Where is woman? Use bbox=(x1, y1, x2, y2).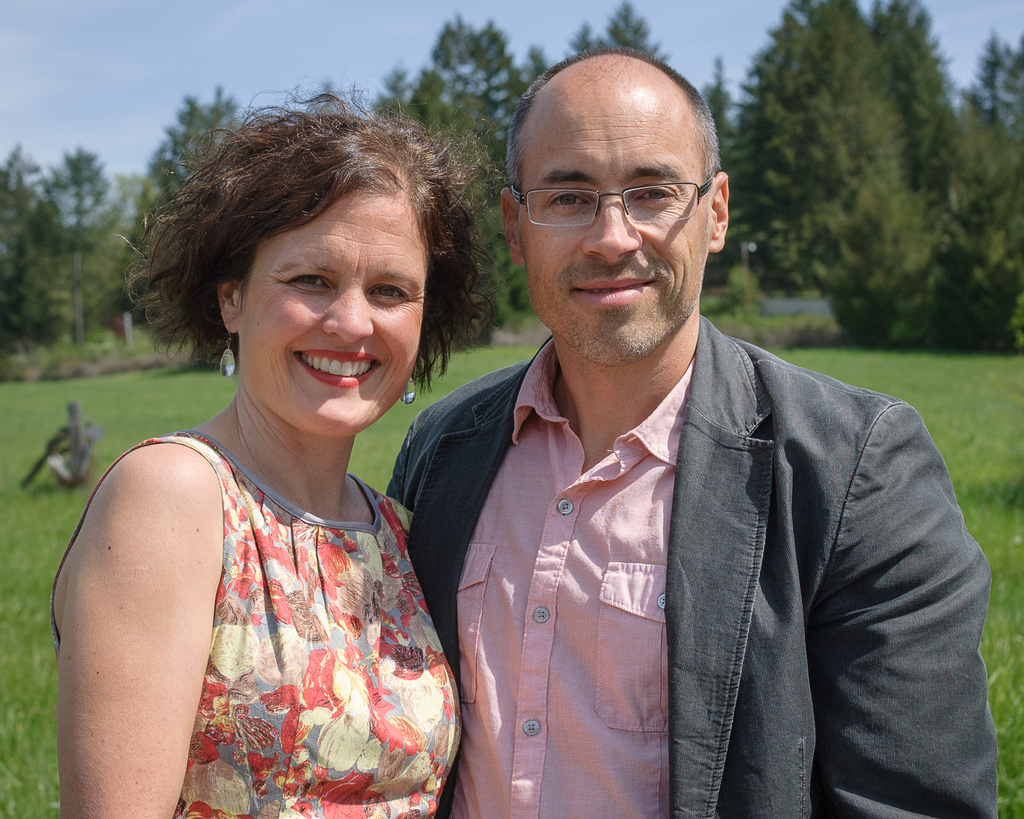
bbox=(13, 79, 492, 818).
